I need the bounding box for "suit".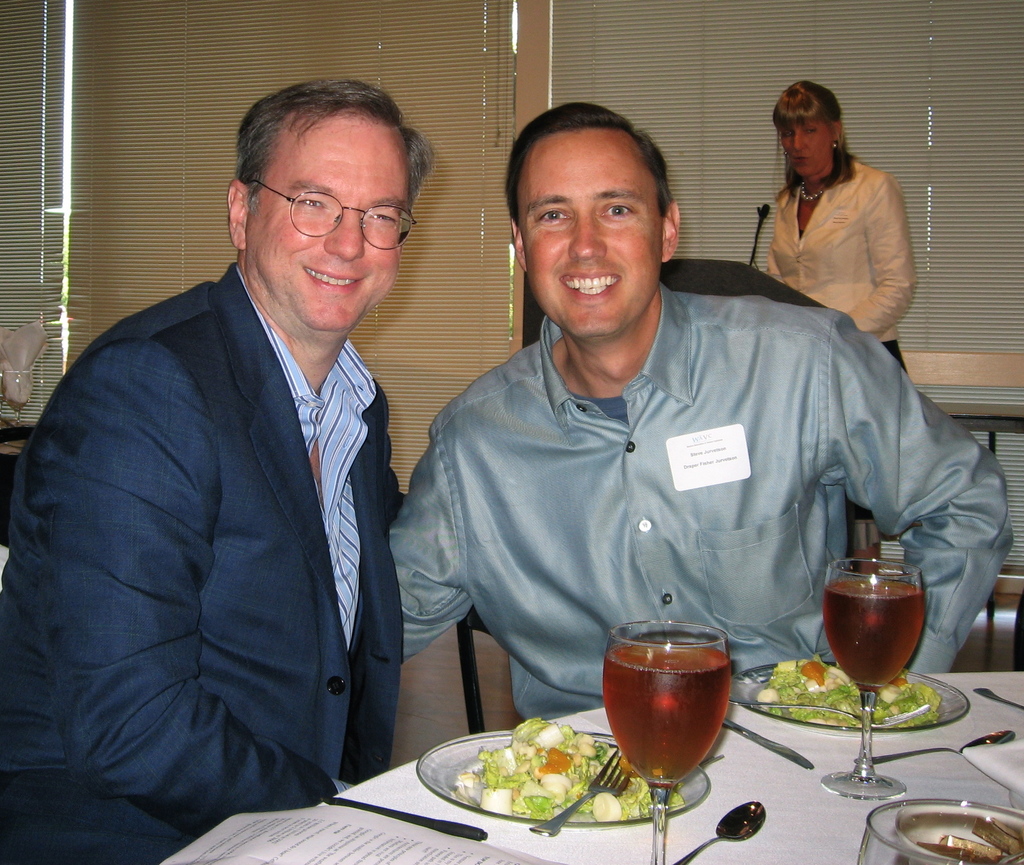
Here it is: crop(58, 163, 460, 858).
